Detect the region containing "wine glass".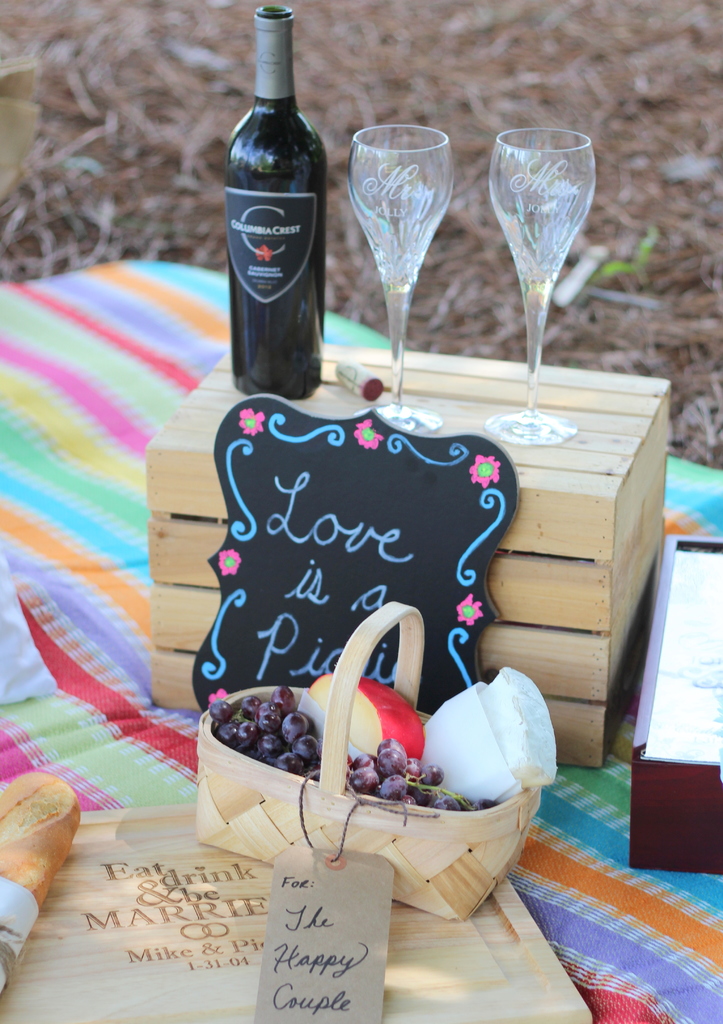
bbox=[488, 127, 600, 451].
